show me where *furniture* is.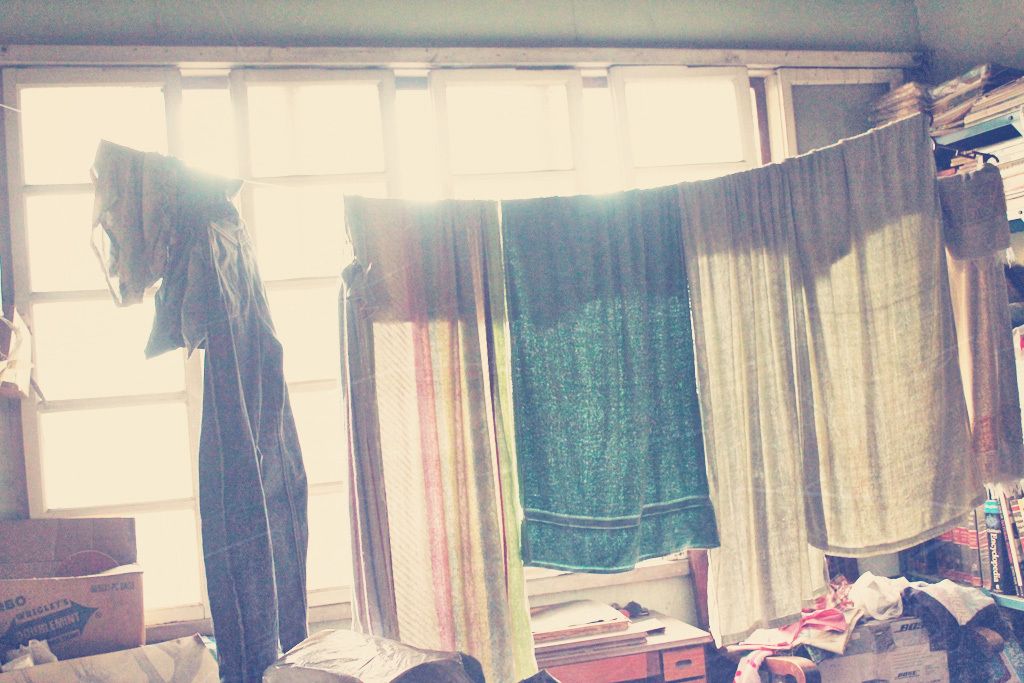
*furniture* is at [890, 102, 1023, 681].
